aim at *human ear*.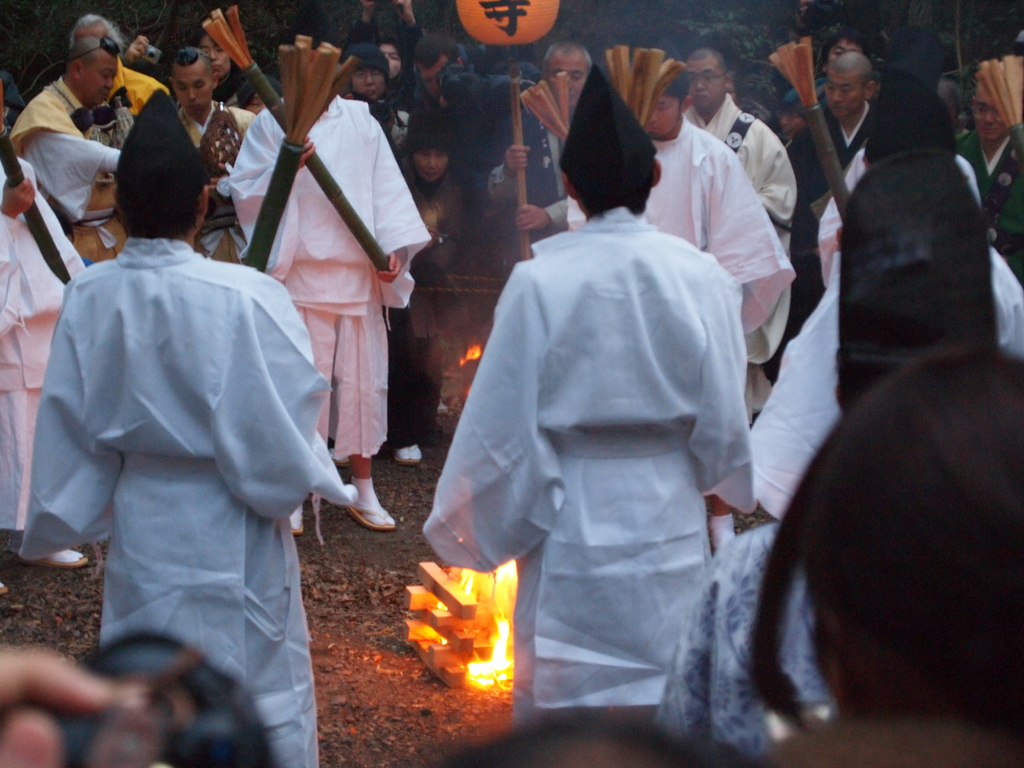
Aimed at Rect(863, 81, 872, 99).
